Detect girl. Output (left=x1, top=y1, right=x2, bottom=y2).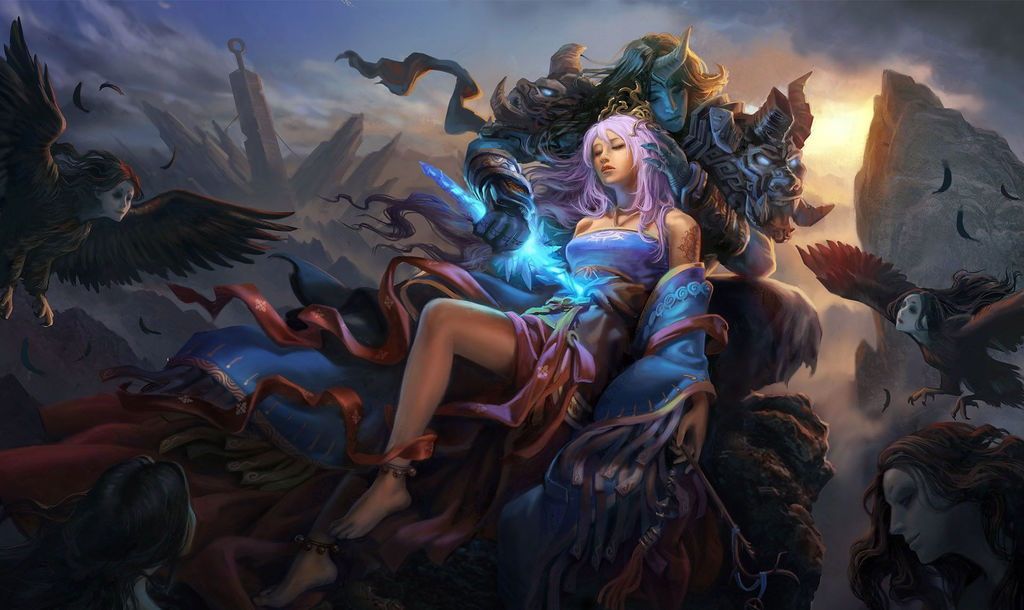
(left=330, top=113, right=712, bottom=536).
